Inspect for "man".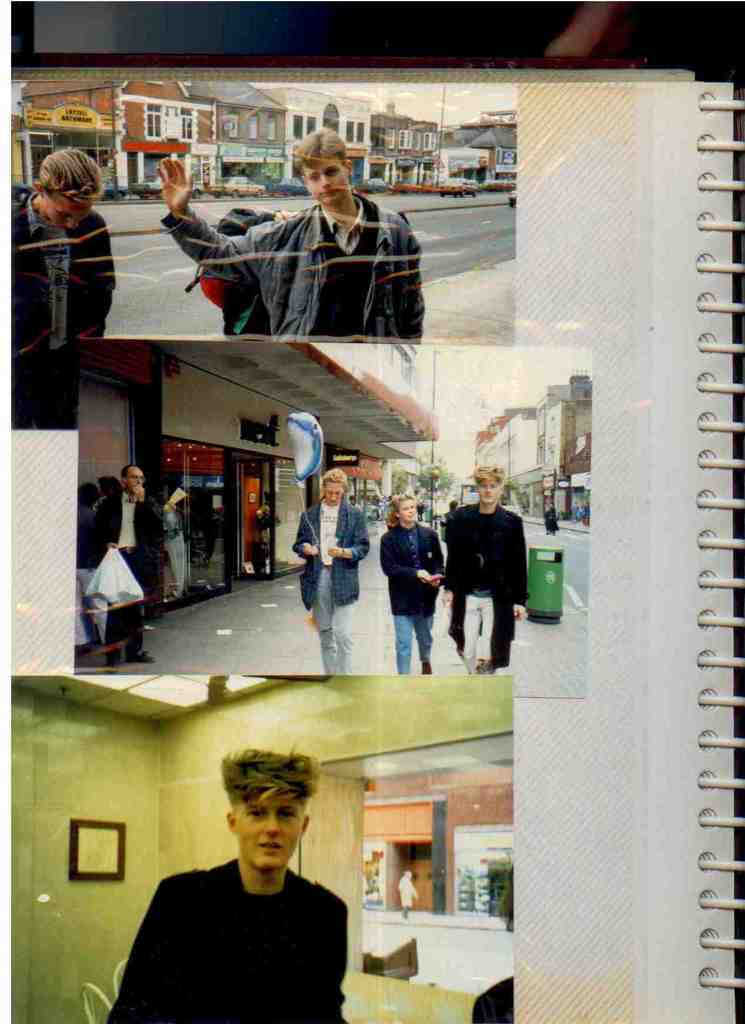
Inspection: <bbox>100, 464, 172, 672</bbox>.
